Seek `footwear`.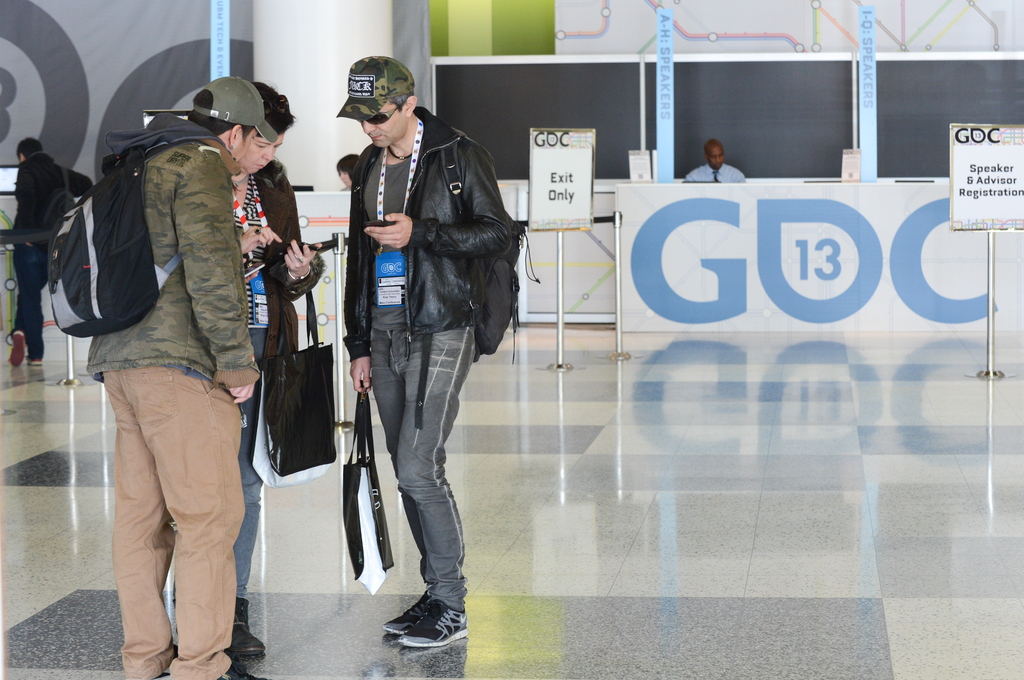
locate(155, 645, 175, 679).
